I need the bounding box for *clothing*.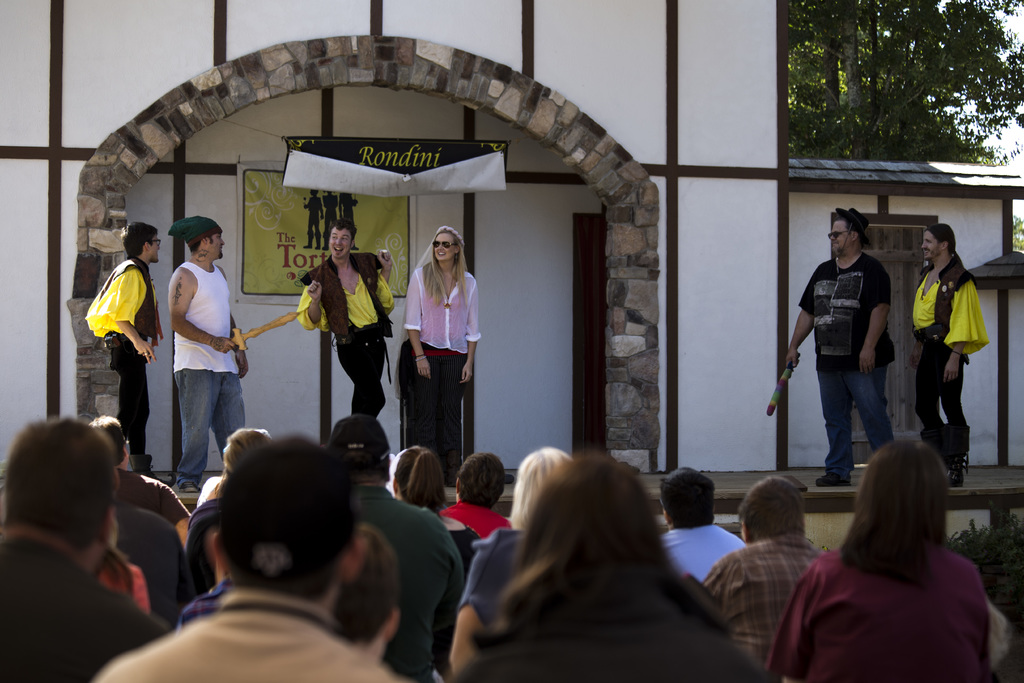
Here it is: BBox(801, 258, 891, 474).
